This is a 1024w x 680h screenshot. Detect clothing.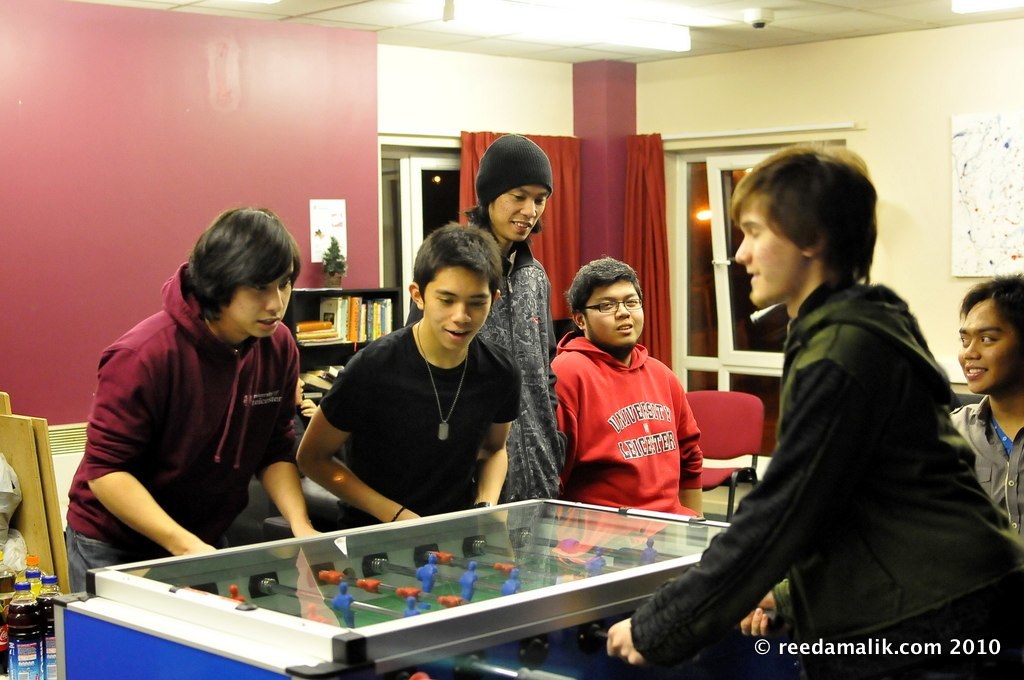
[x1=317, y1=311, x2=537, y2=520].
